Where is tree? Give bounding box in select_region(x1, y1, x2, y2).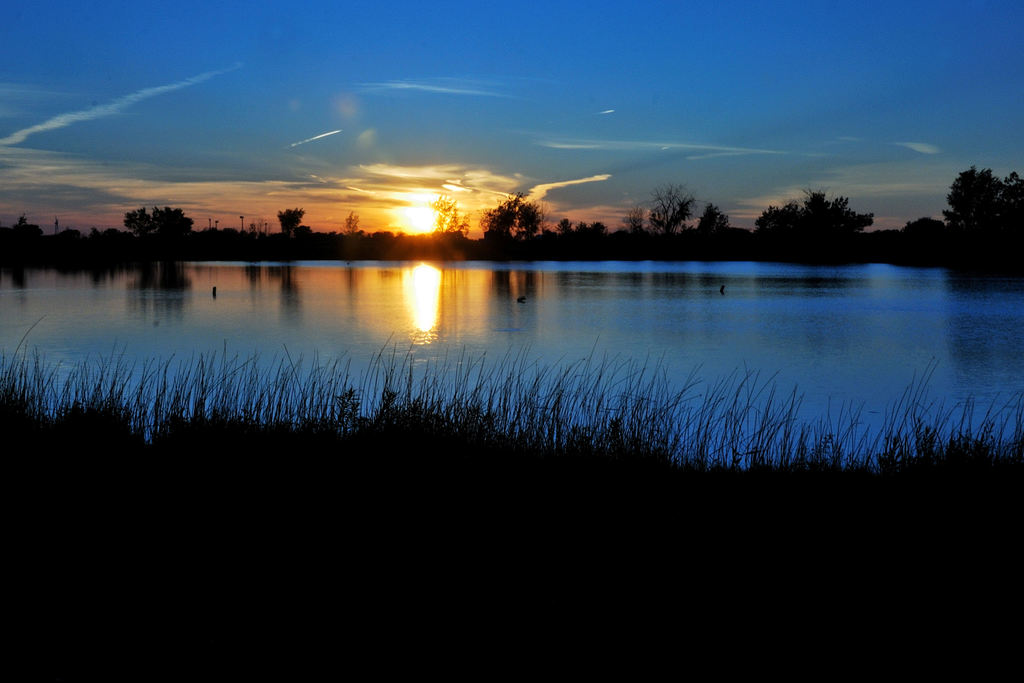
select_region(556, 215, 572, 235).
